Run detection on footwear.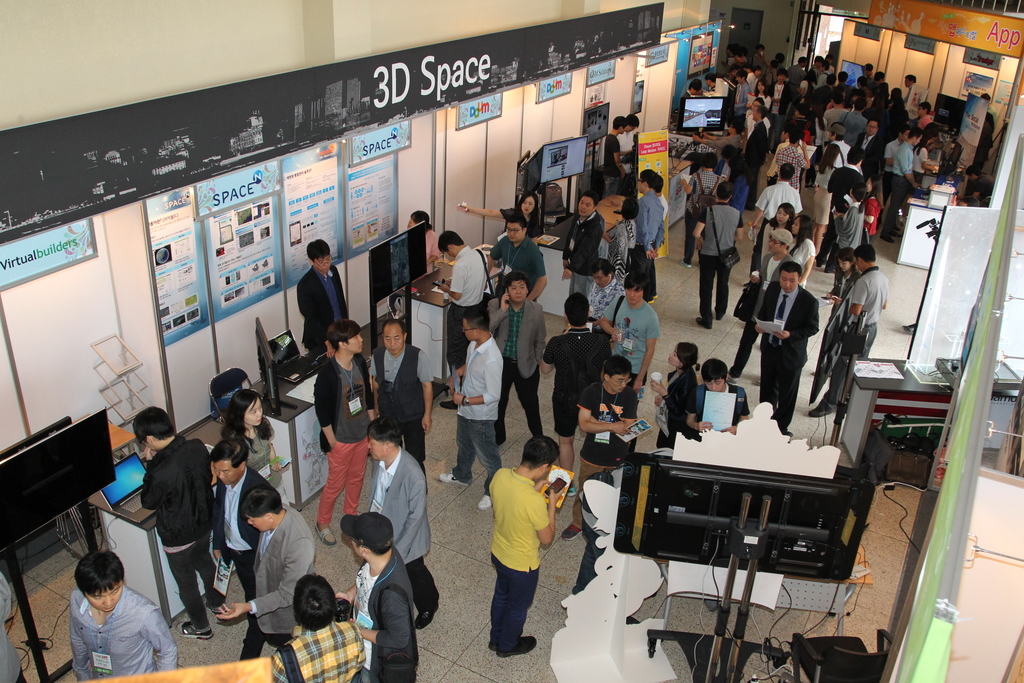
Result: x1=477, y1=492, x2=493, y2=509.
